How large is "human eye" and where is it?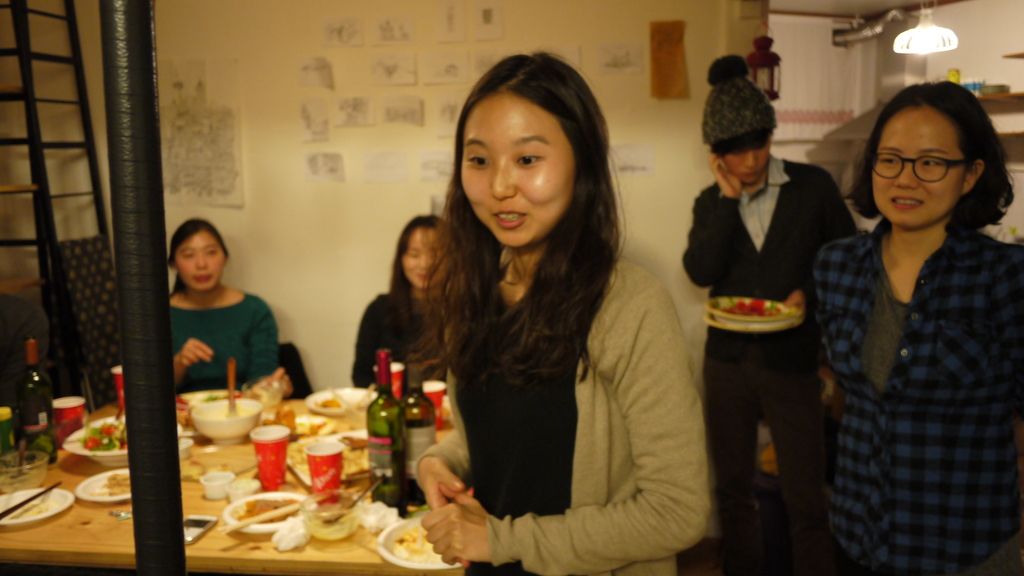
Bounding box: region(182, 251, 192, 261).
